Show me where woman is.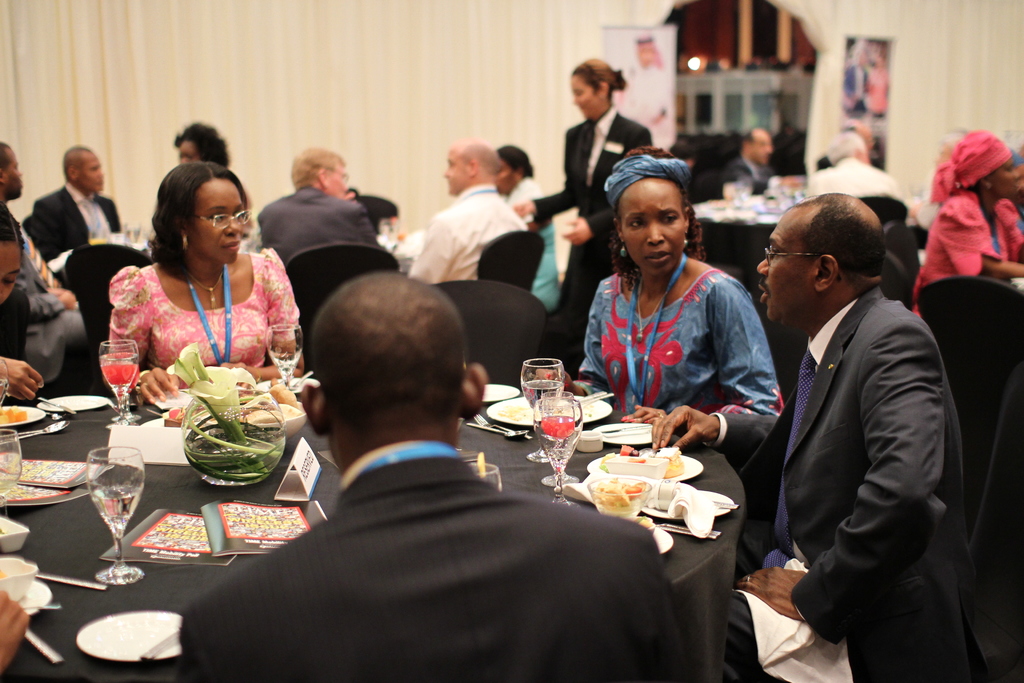
woman is at (x1=514, y1=44, x2=652, y2=364).
